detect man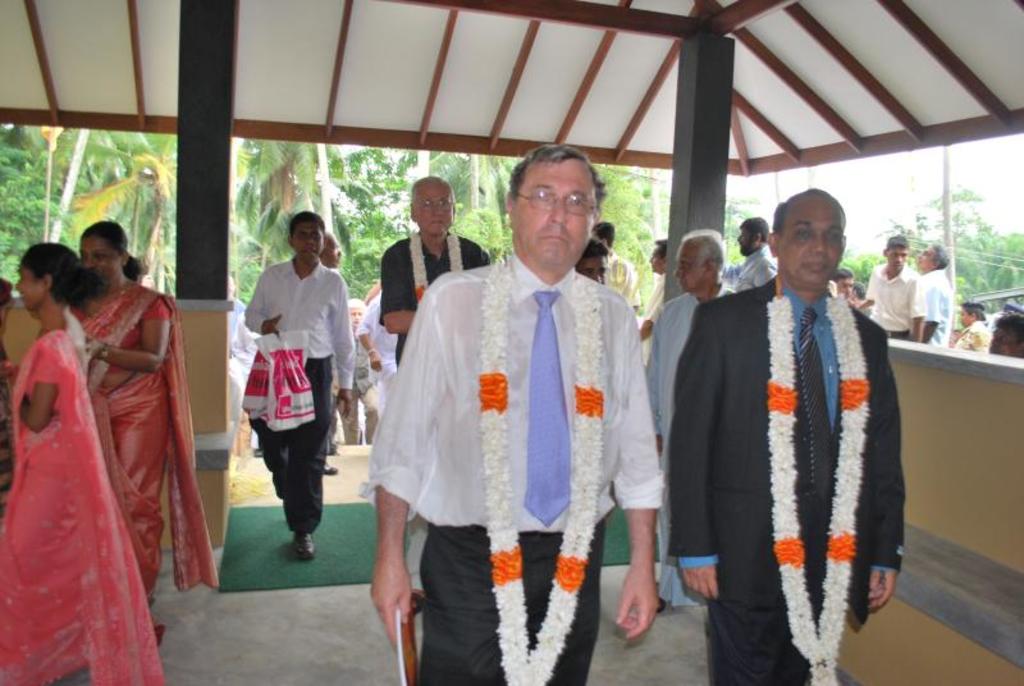
(left=947, top=297, right=996, bottom=351)
